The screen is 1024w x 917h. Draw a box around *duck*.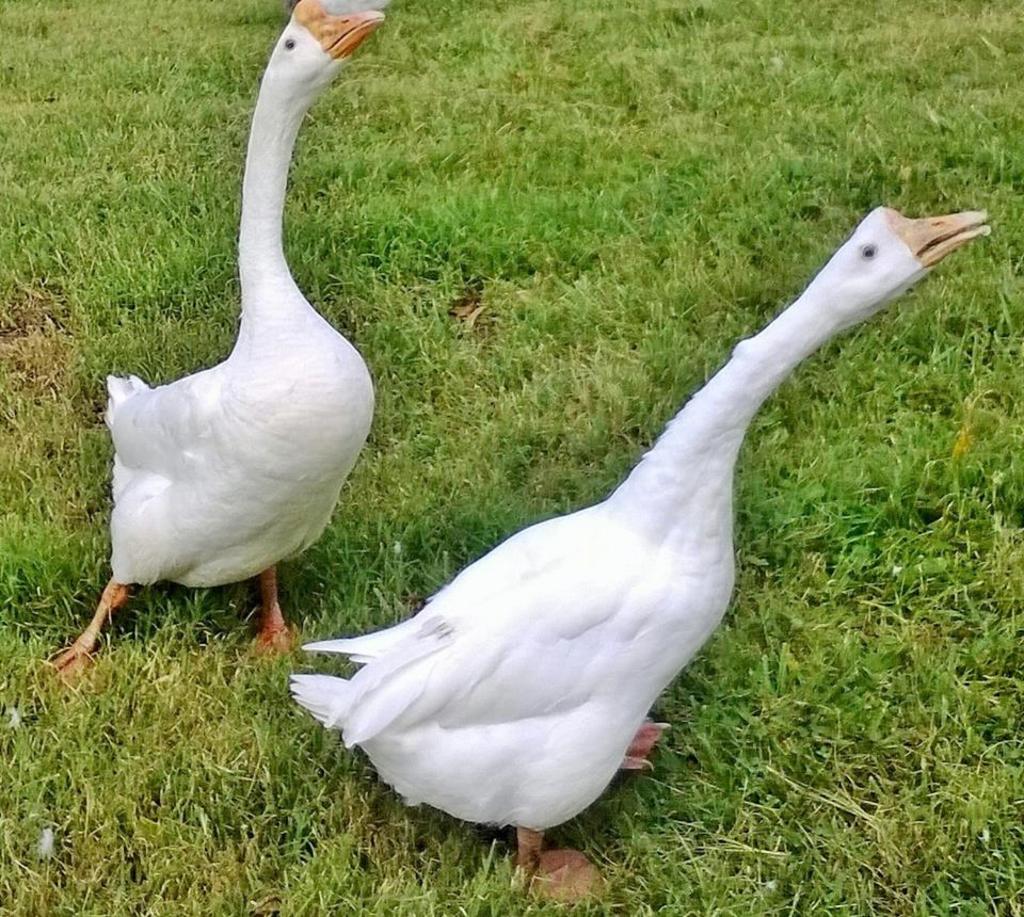
region(277, 205, 994, 916).
